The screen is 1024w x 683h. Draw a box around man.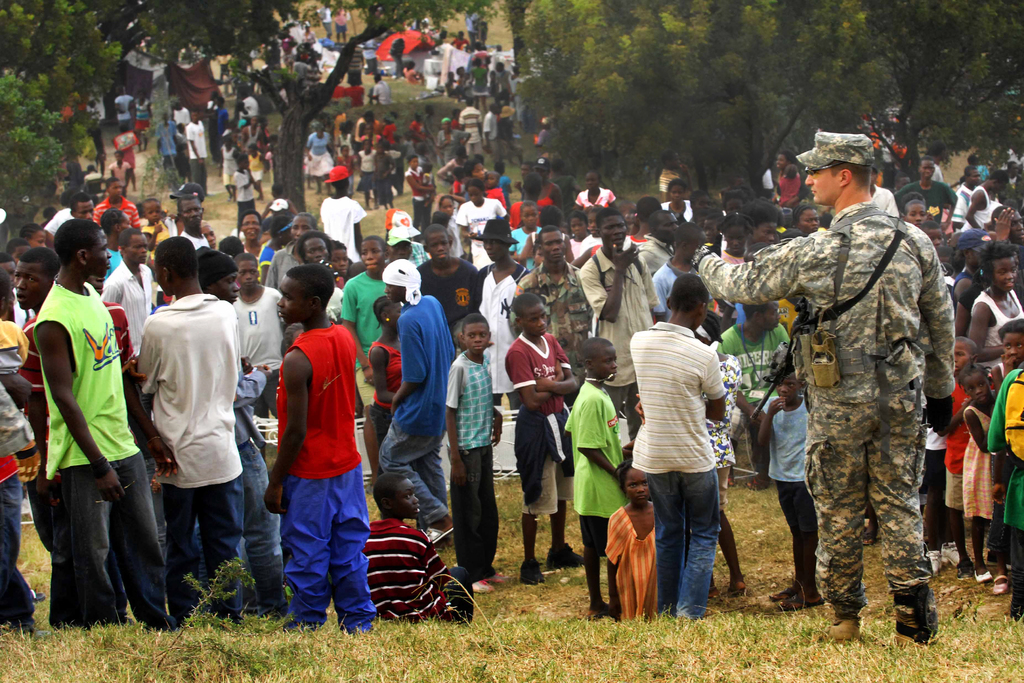
detection(126, 243, 249, 628).
